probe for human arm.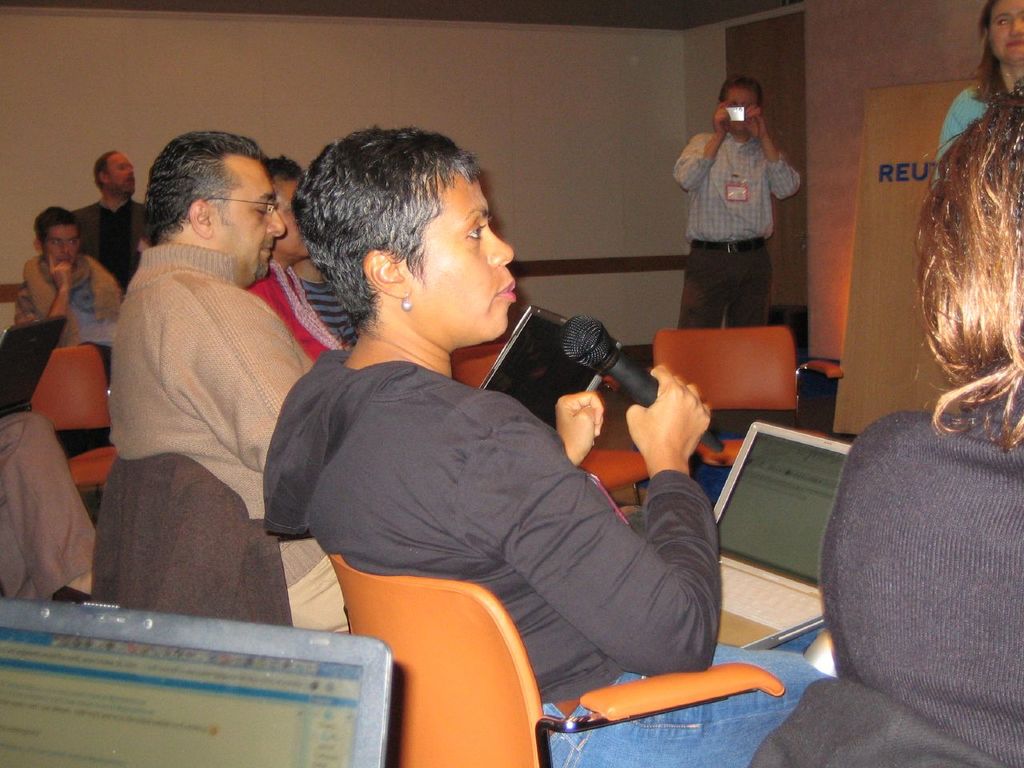
Probe result: <box>468,362,722,672</box>.
